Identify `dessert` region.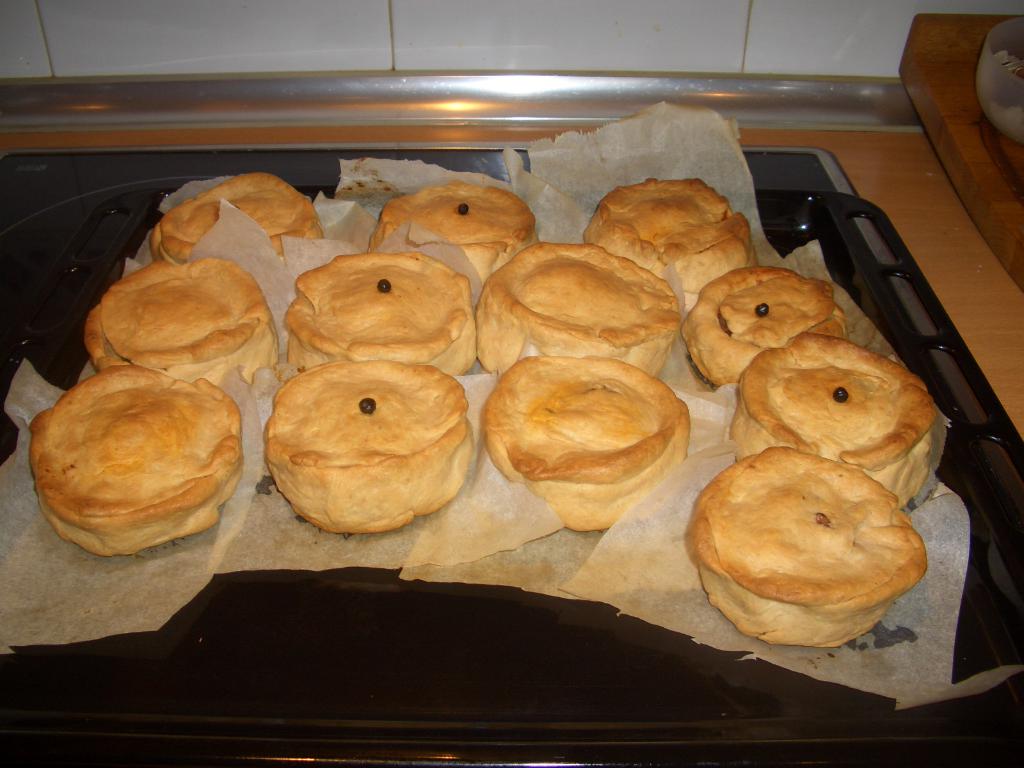
Region: x1=31 y1=362 x2=250 y2=558.
